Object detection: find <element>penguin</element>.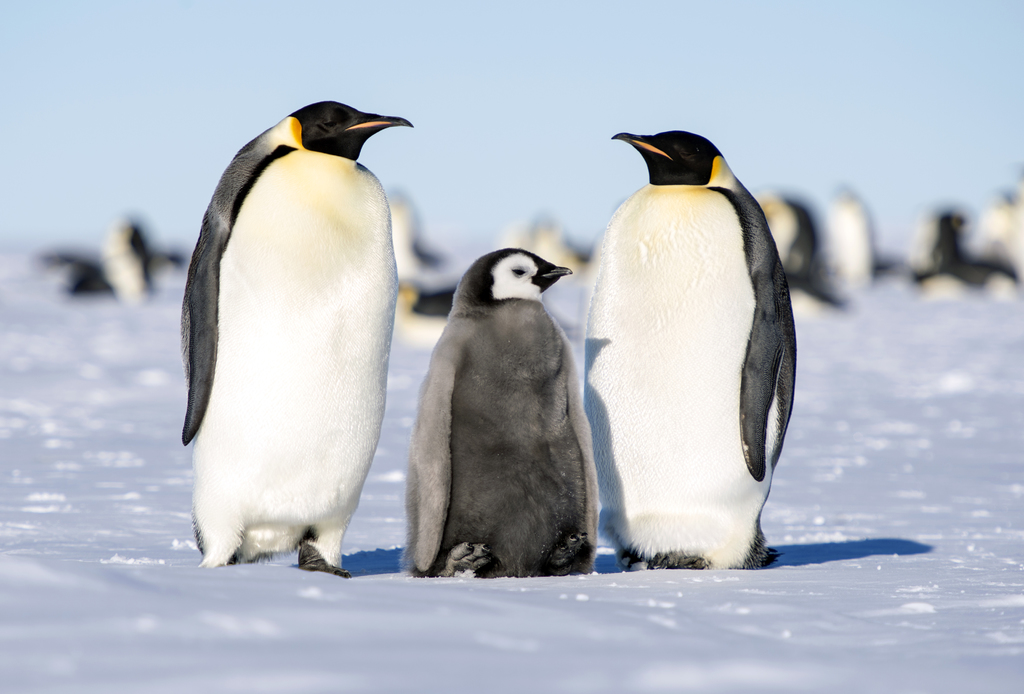
region(818, 184, 877, 289).
